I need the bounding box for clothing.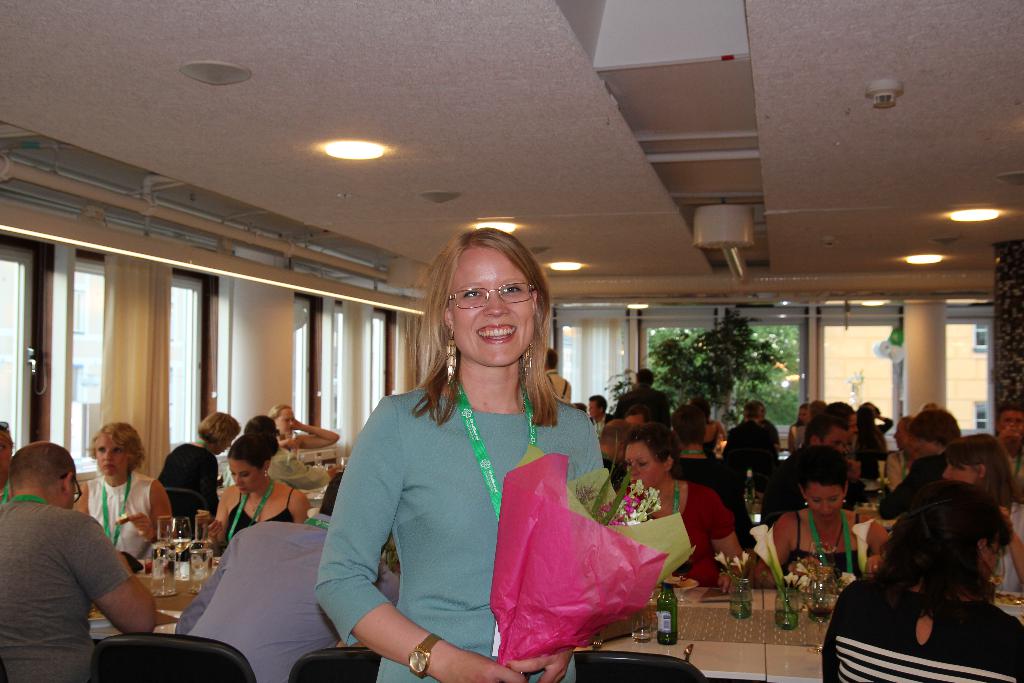
Here it is: (x1=765, y1=420, x2=781, y2=445).
